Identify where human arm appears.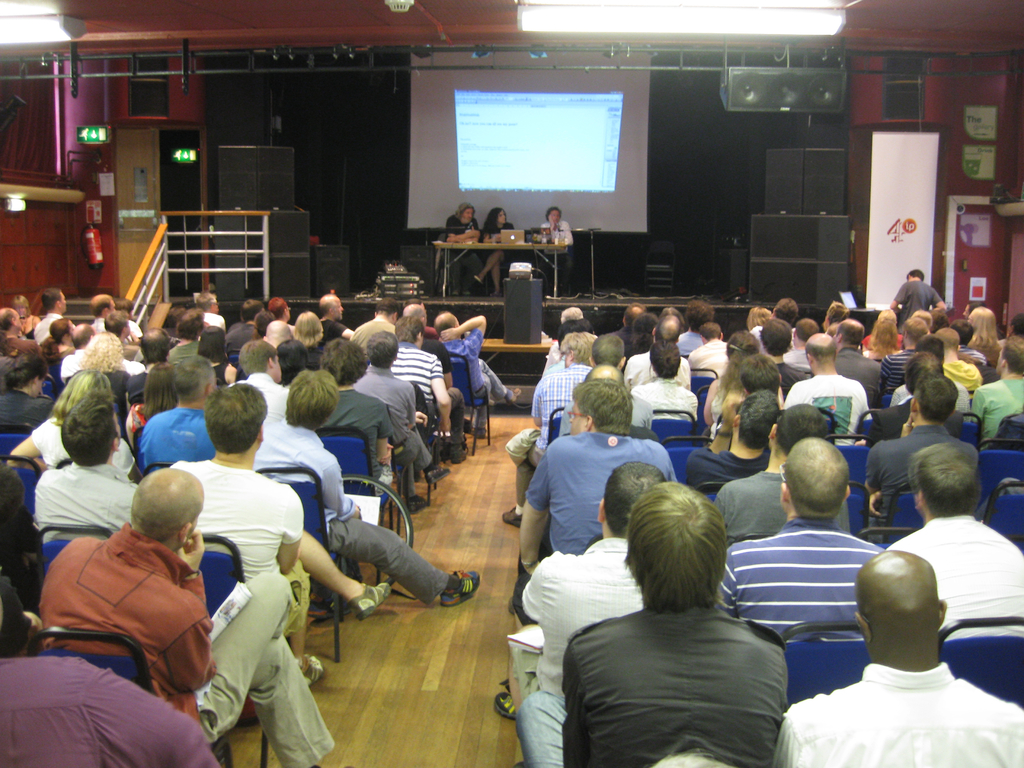
Appears at {"x1": 861, "y1": 438, "x2": 883, "y2": 493}.
